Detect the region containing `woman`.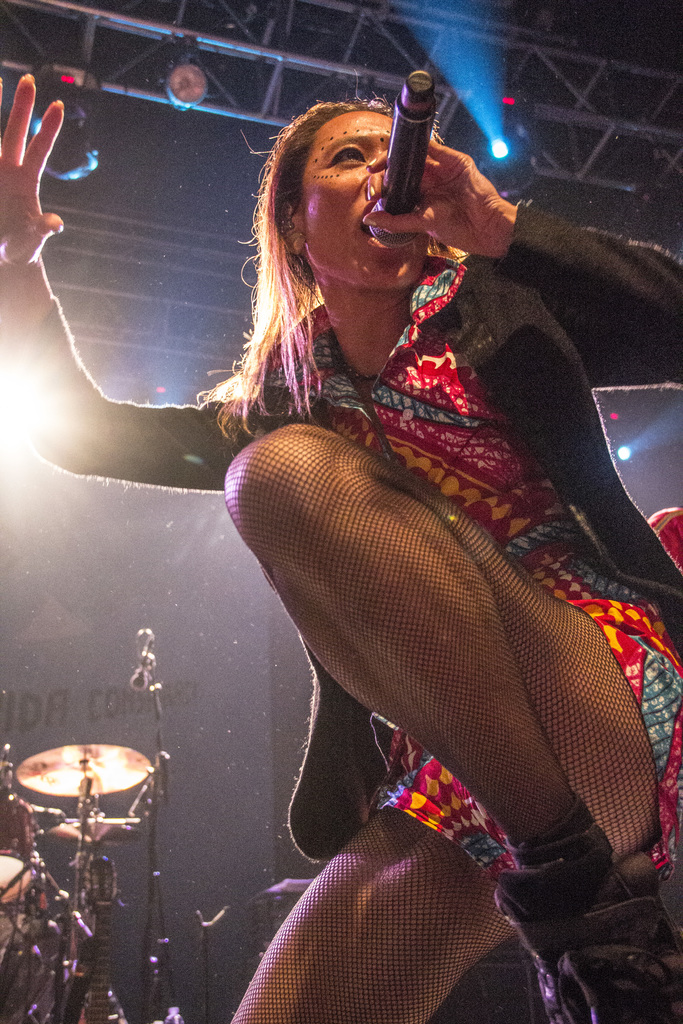
86/6/645/1014.
